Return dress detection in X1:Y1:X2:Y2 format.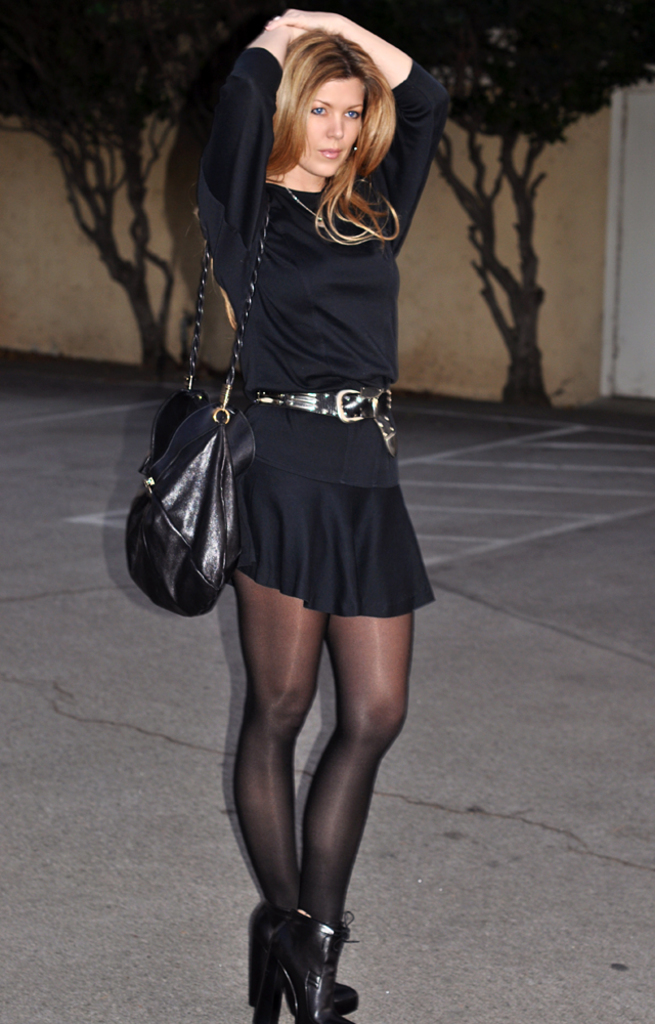
205:48:437:629.
